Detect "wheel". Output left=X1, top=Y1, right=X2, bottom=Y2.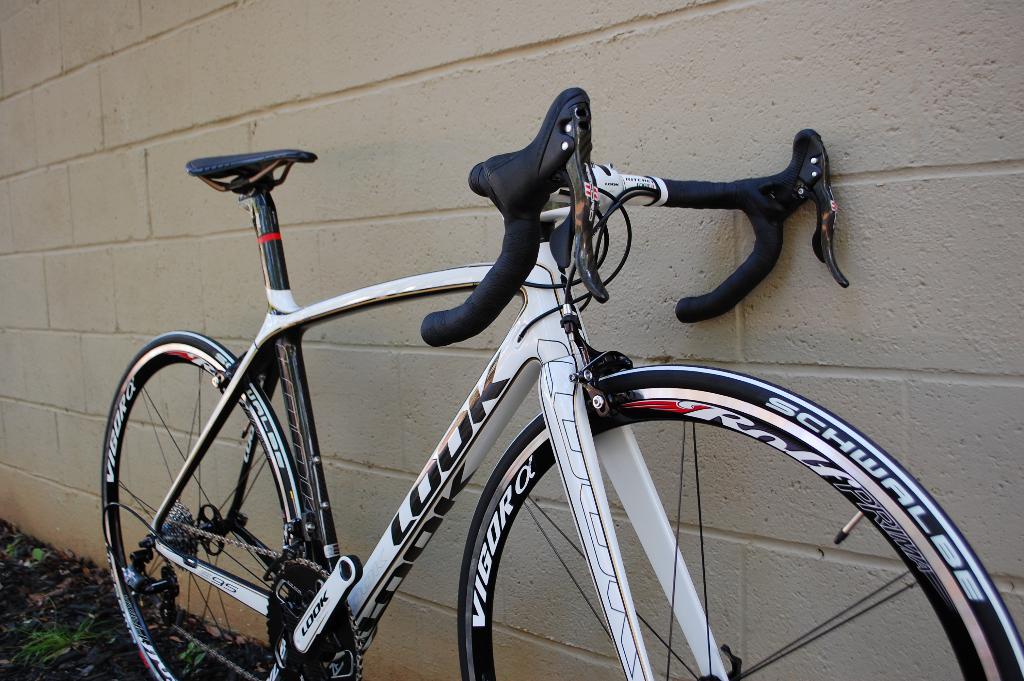
left=101, top=324, right=312, bottom=680.
